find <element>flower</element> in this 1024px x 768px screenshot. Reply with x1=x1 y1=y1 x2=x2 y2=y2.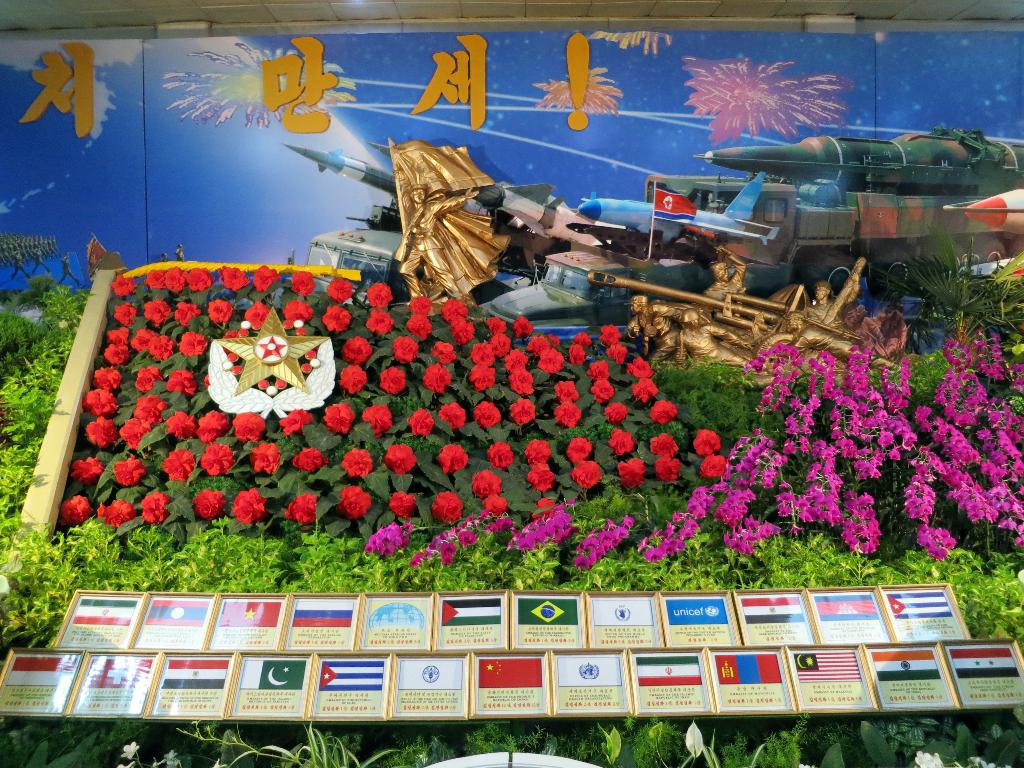
x1=320 y1=305 x2=349 y2=331.
